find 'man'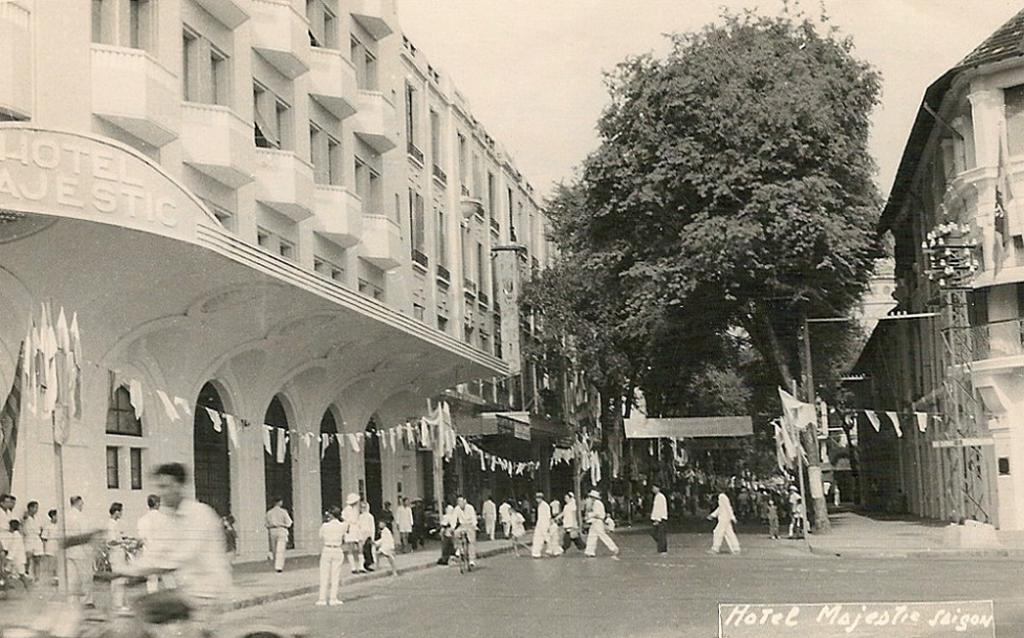
detection(66, 495, 95, 611)
